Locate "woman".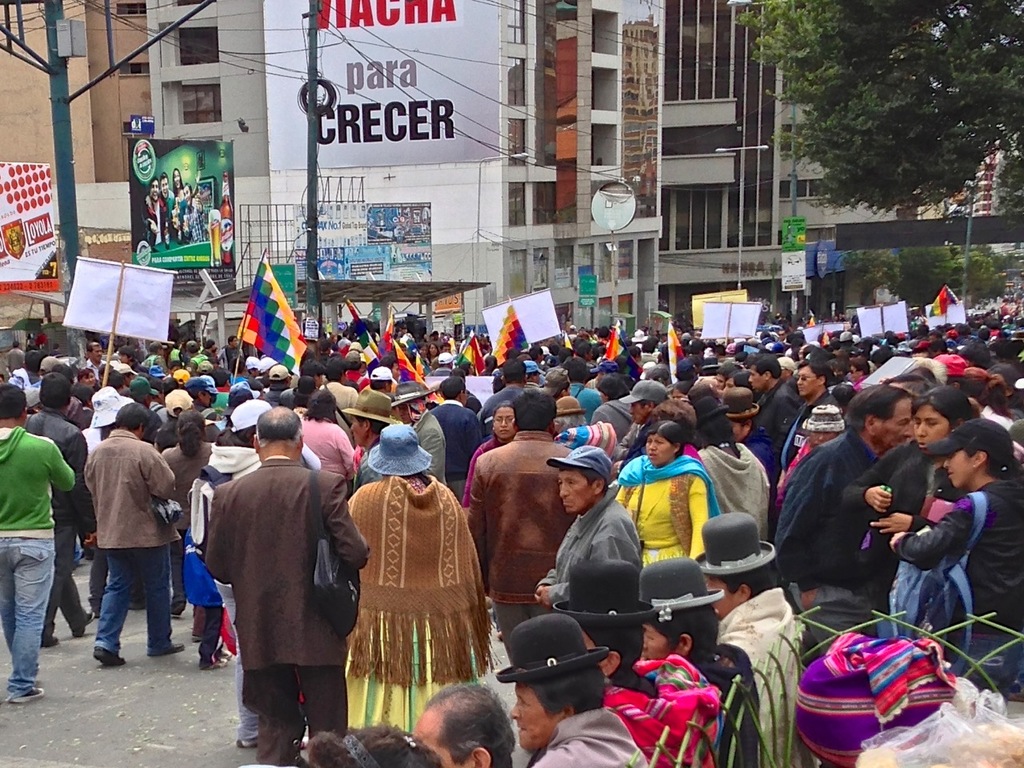
Bounding box: 982,360,1021,433.
